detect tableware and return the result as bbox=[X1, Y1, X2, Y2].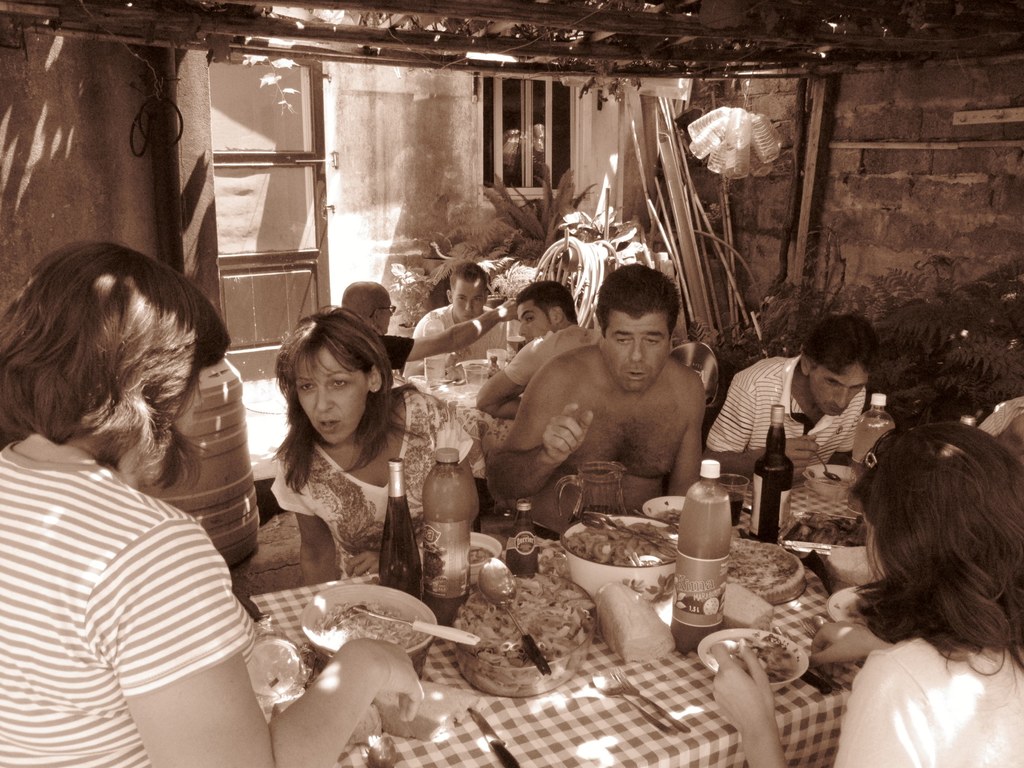
bbox=[557, 463, 623, 527].
